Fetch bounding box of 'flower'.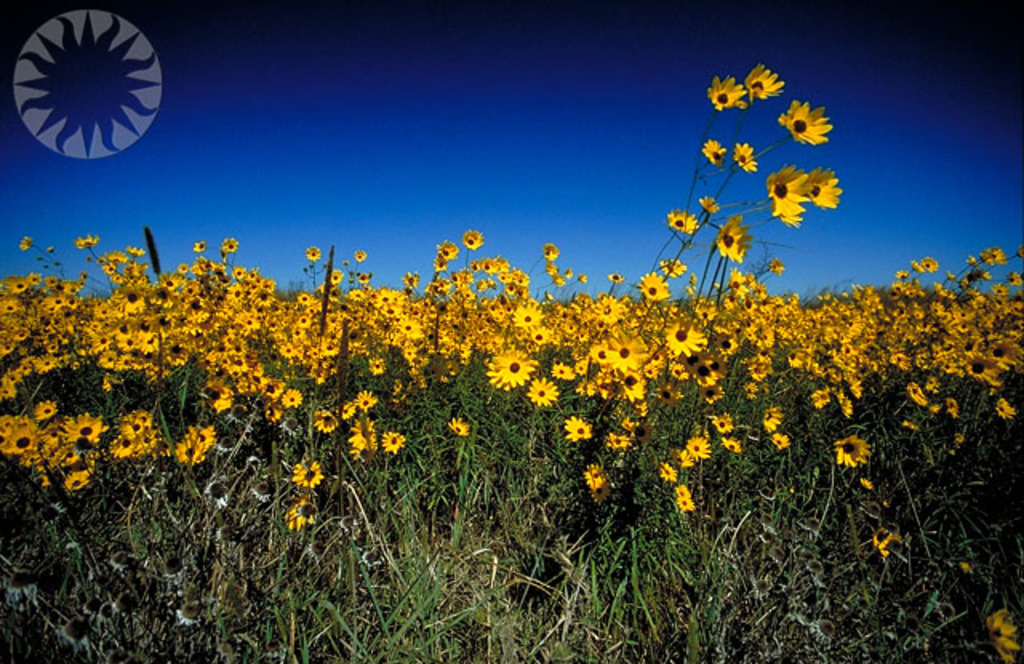
Bbox: Rect(766, 163, 805, 219).
